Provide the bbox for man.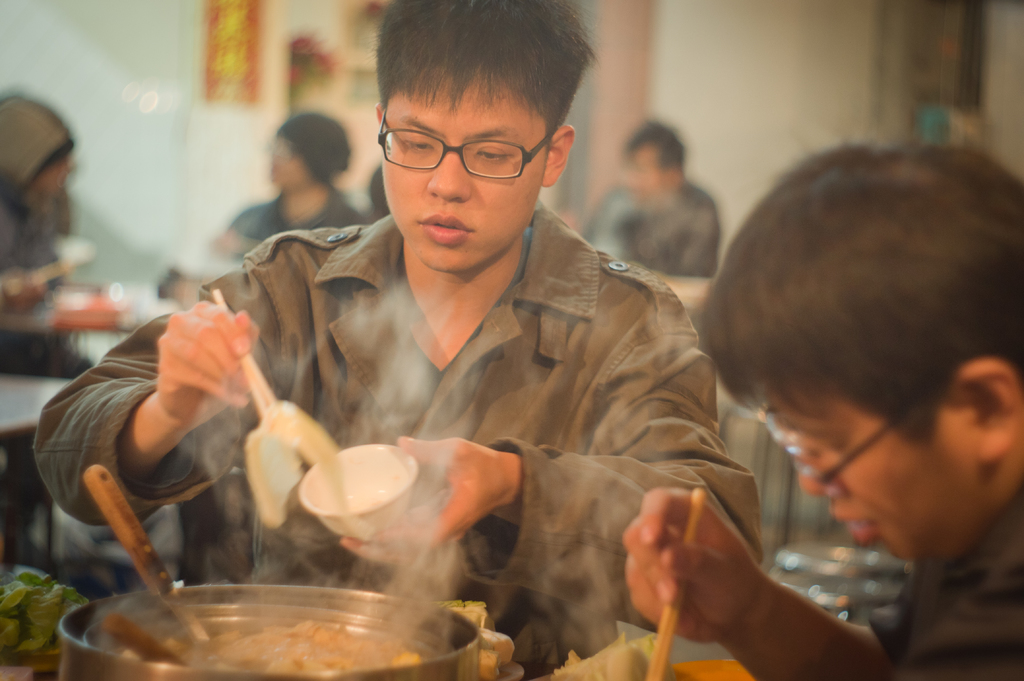
[33, 0, 760, 653].
